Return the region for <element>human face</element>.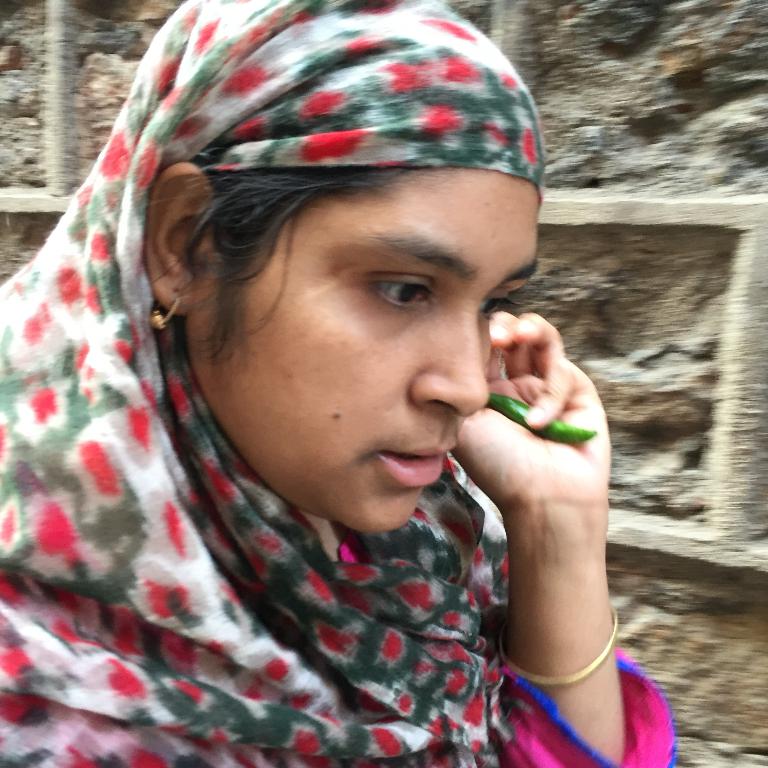
(x1=188, y1=169, x2=540, y2=533).
